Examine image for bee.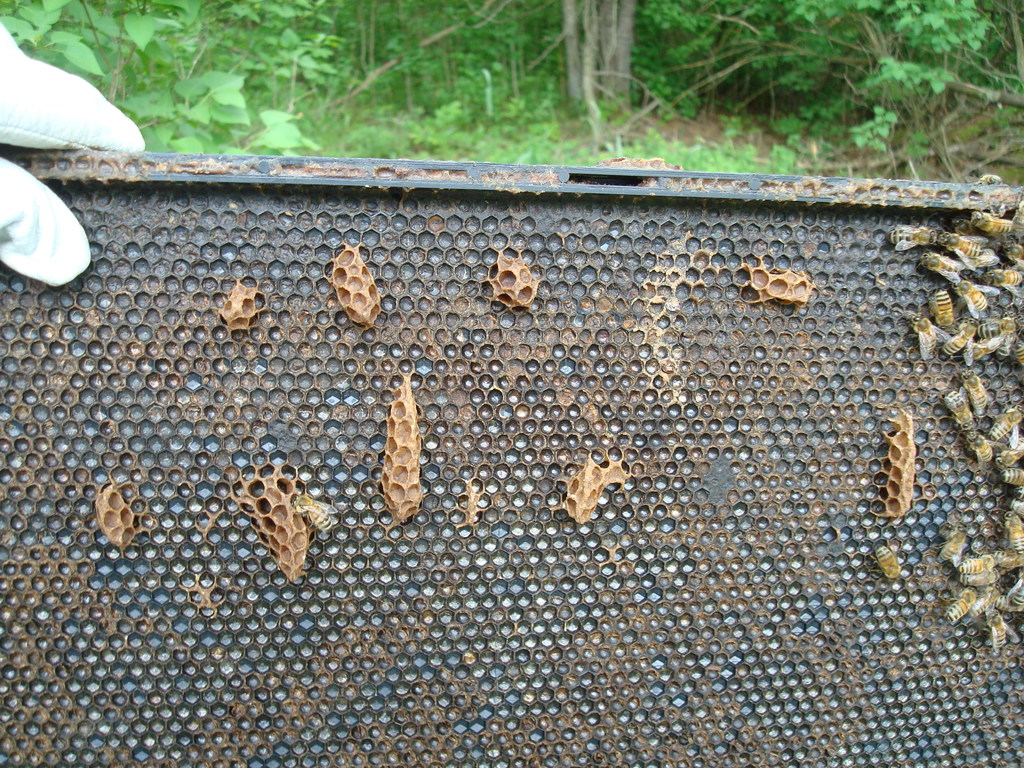
Examination result: bbox=(967, 204, 1021, 244).
